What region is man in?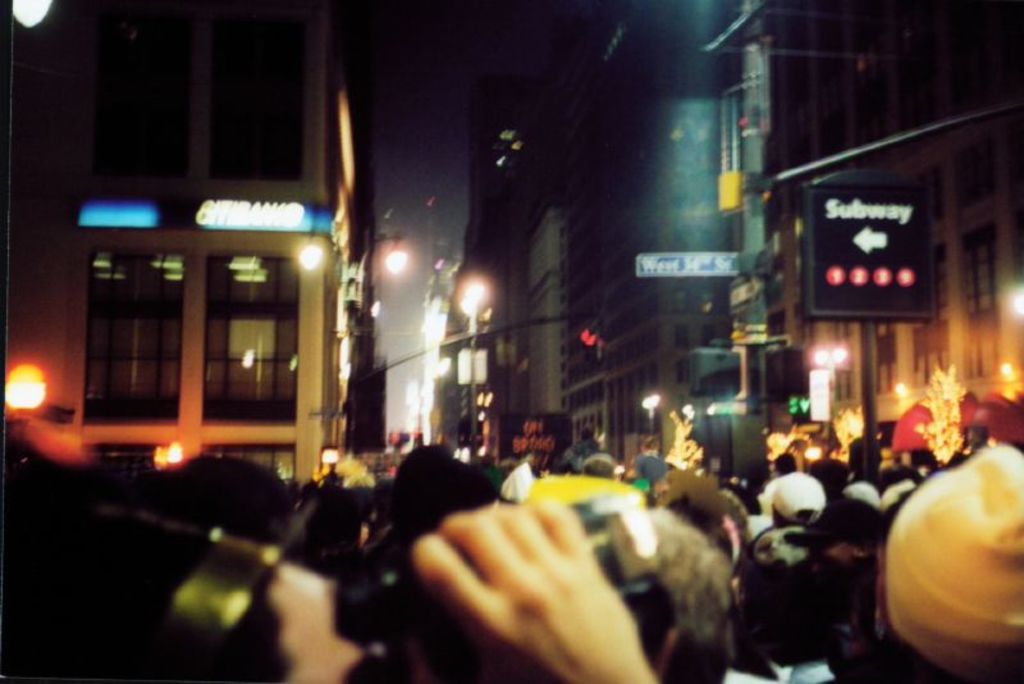
(left=750, top=473, right=829, bottom=683).
